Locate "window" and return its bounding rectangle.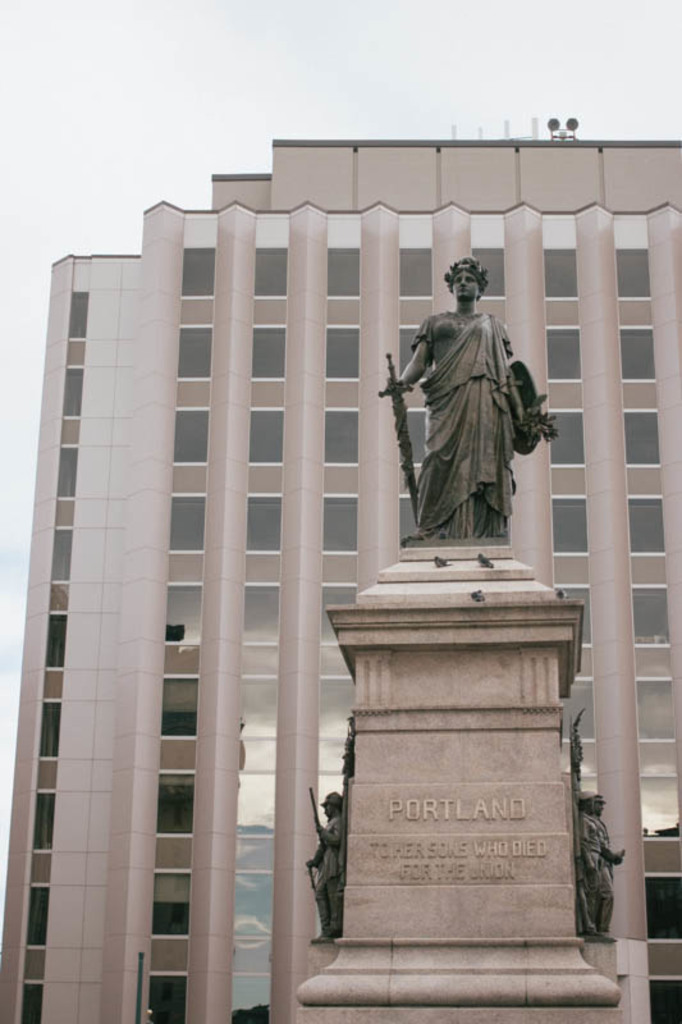
<bbox>628, 498, 663, 557</bbox>.
